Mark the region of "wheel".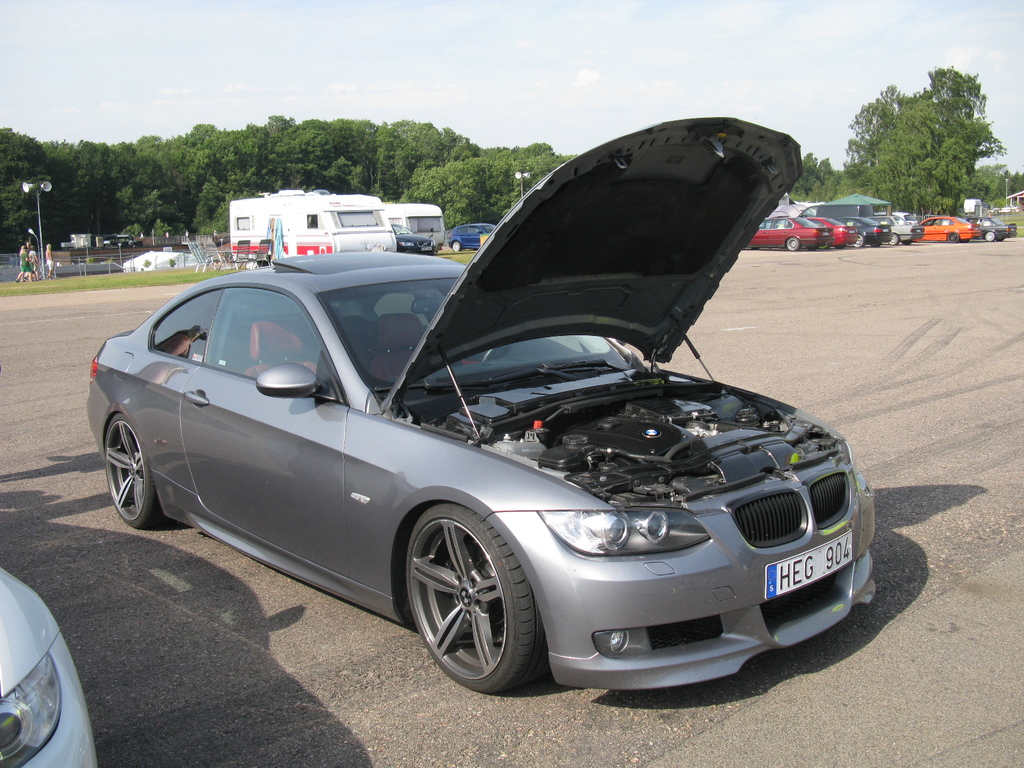
Region: 451 241 461 253.
